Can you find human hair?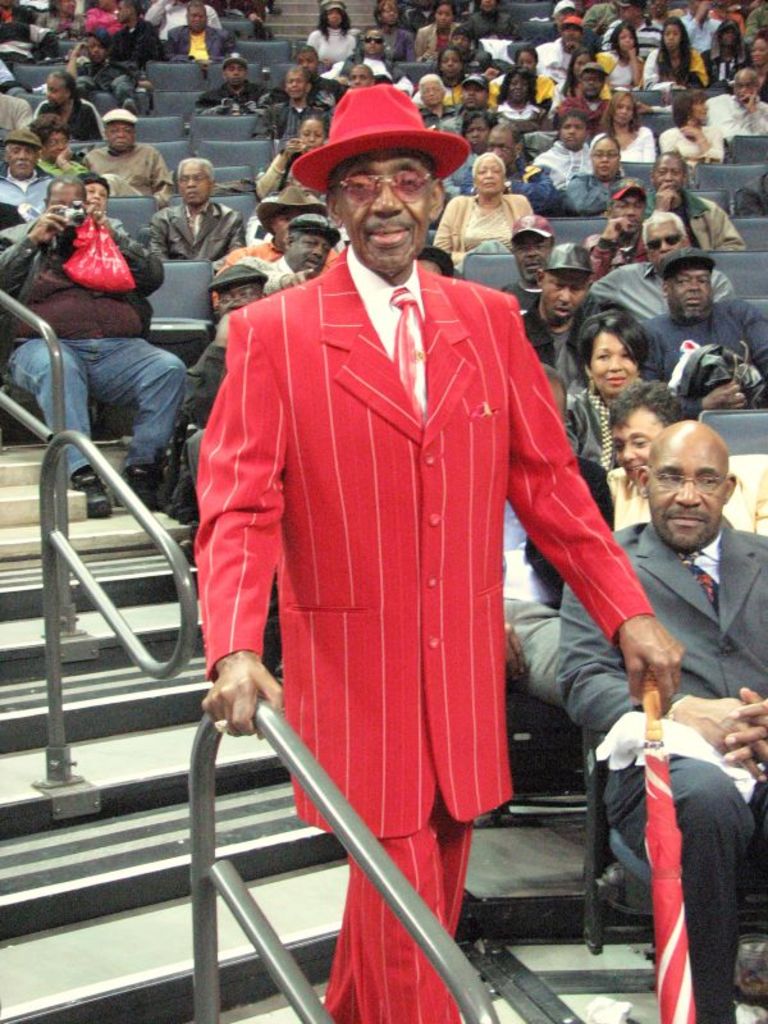
Yes, bounding box: left=27, top=113, right=73, bottom=148.
